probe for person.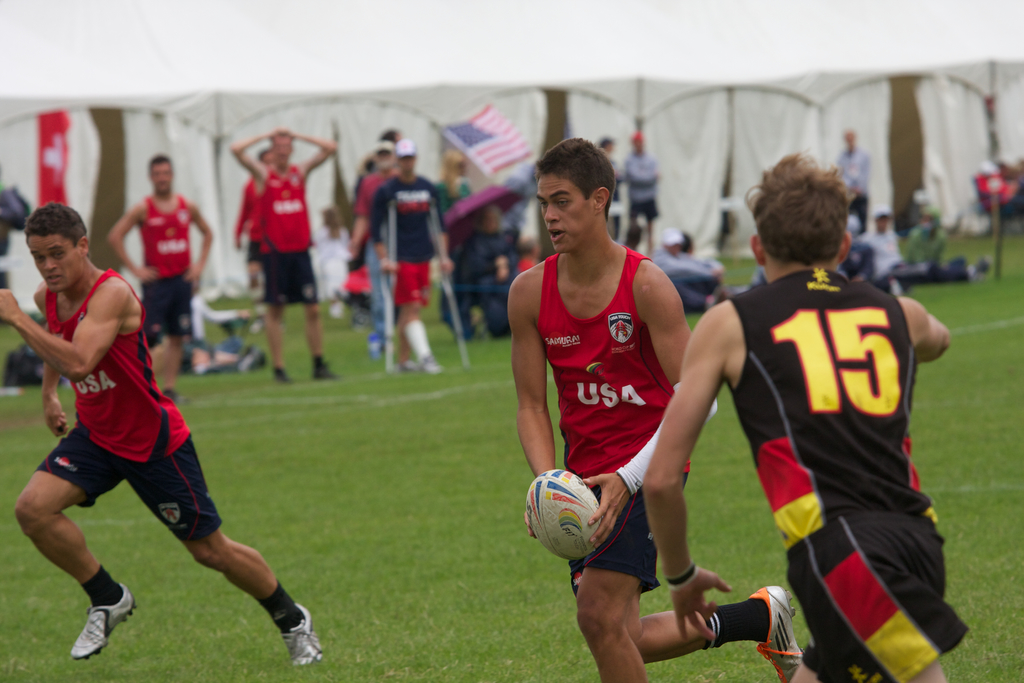
Probe result: 898/213/943/268.
